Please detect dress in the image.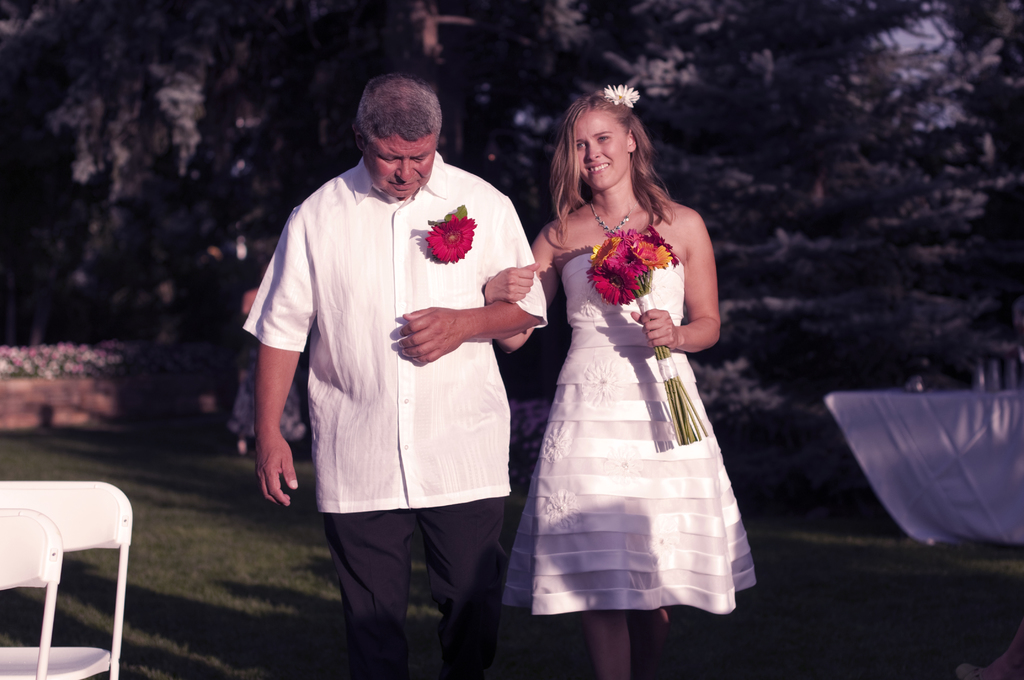
crop(500, 248, 760, 614).
